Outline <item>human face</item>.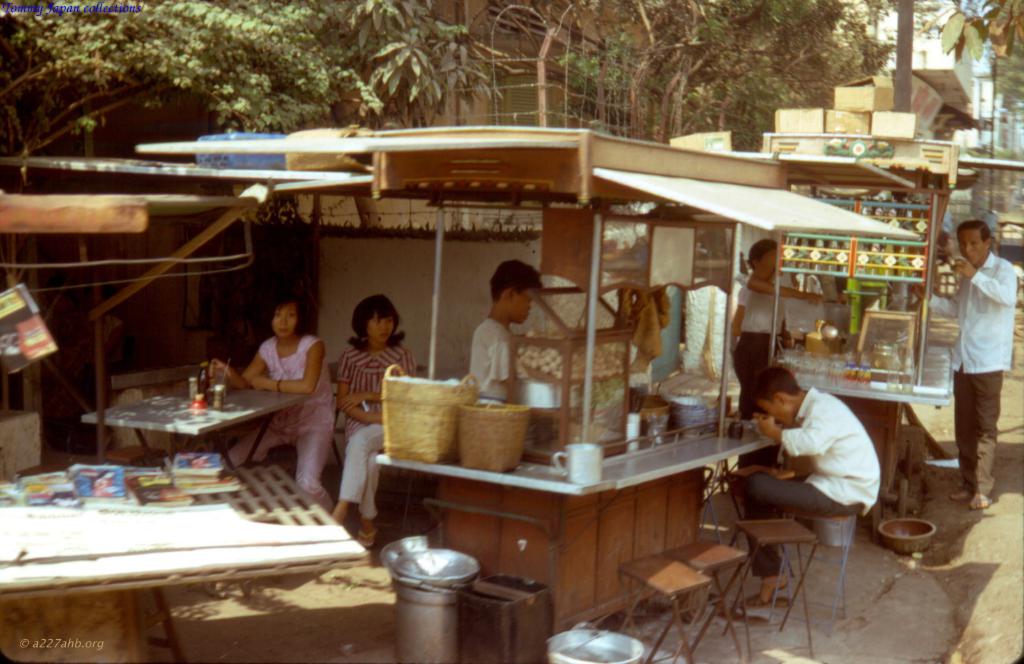
Outline: pyautogui.locateOnScreen(959, 233, 986, 264).
